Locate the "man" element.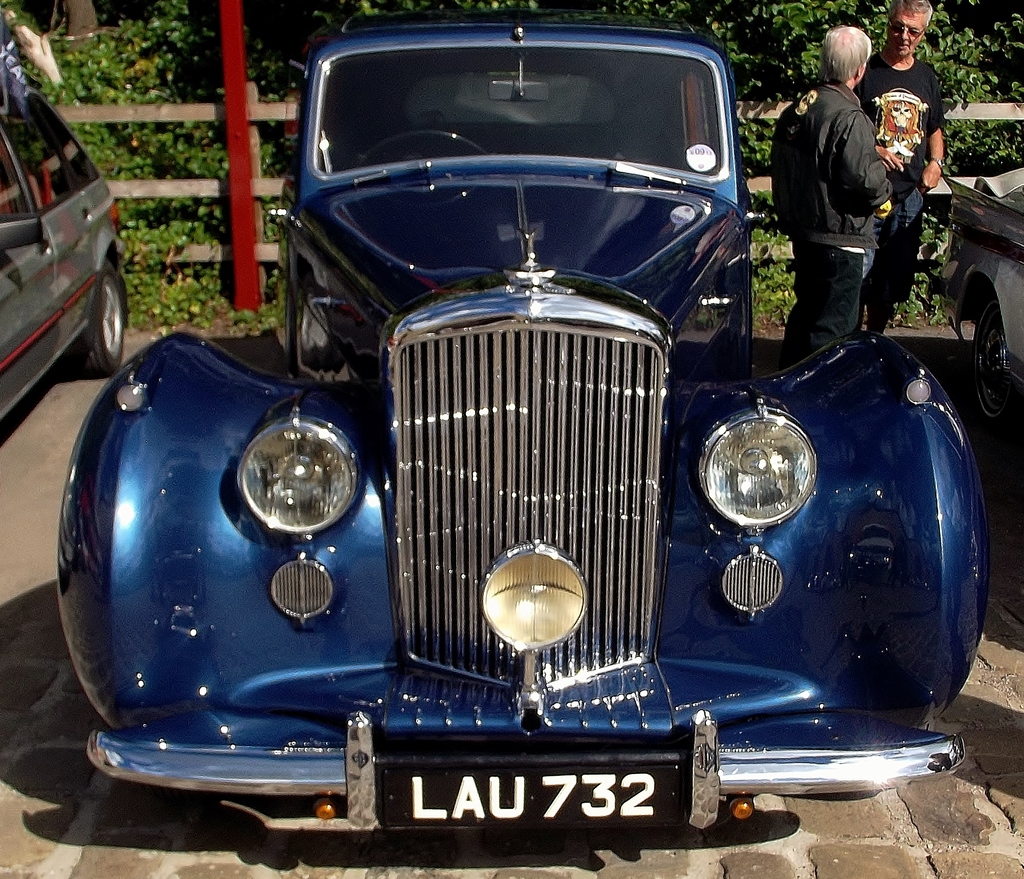
Element bbox: box(769, 31, 914, 358).
